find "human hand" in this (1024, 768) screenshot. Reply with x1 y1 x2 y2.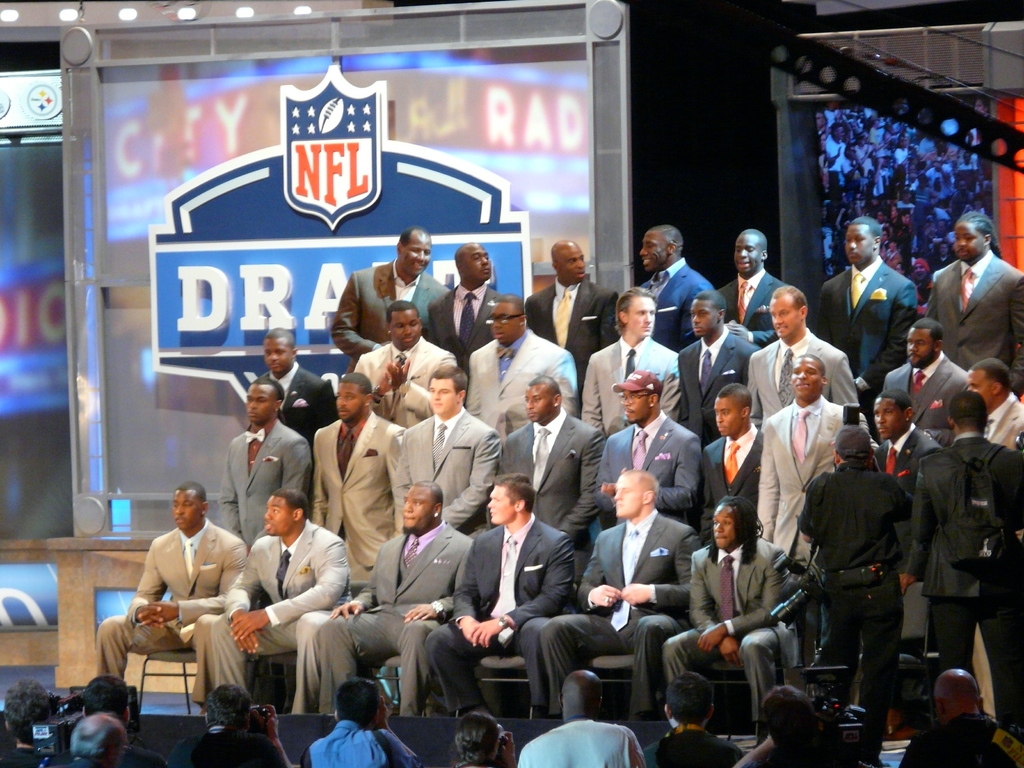
135 601 177 631.
